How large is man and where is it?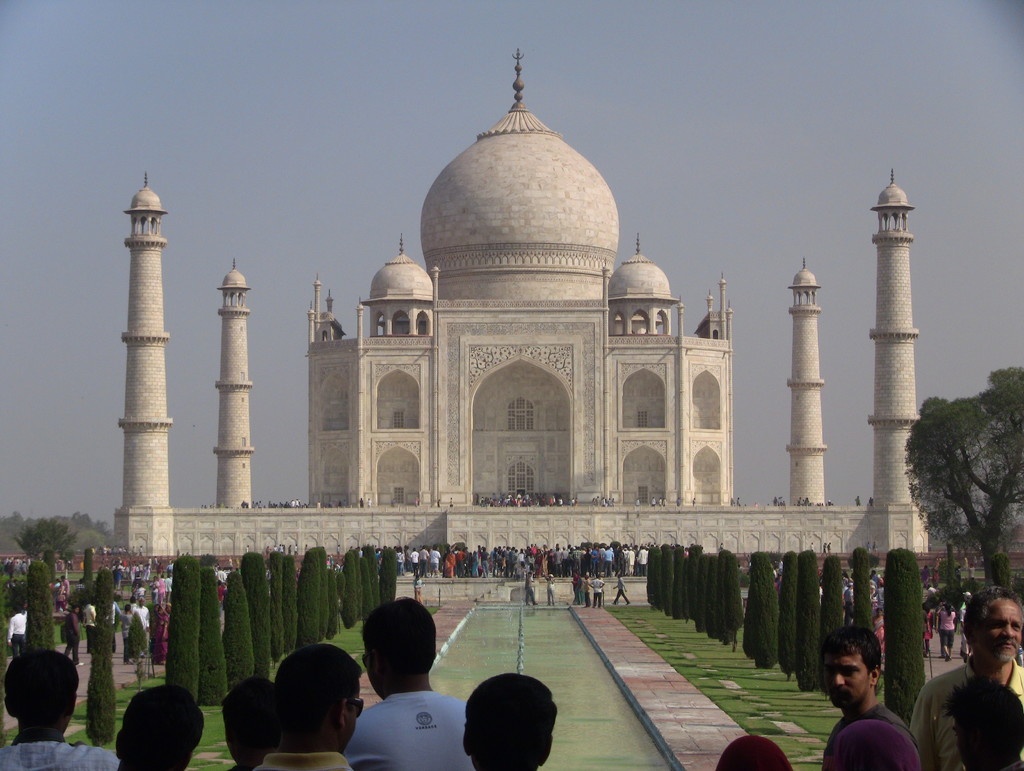
Bounding box: crop(803, 643, 921, 757).
